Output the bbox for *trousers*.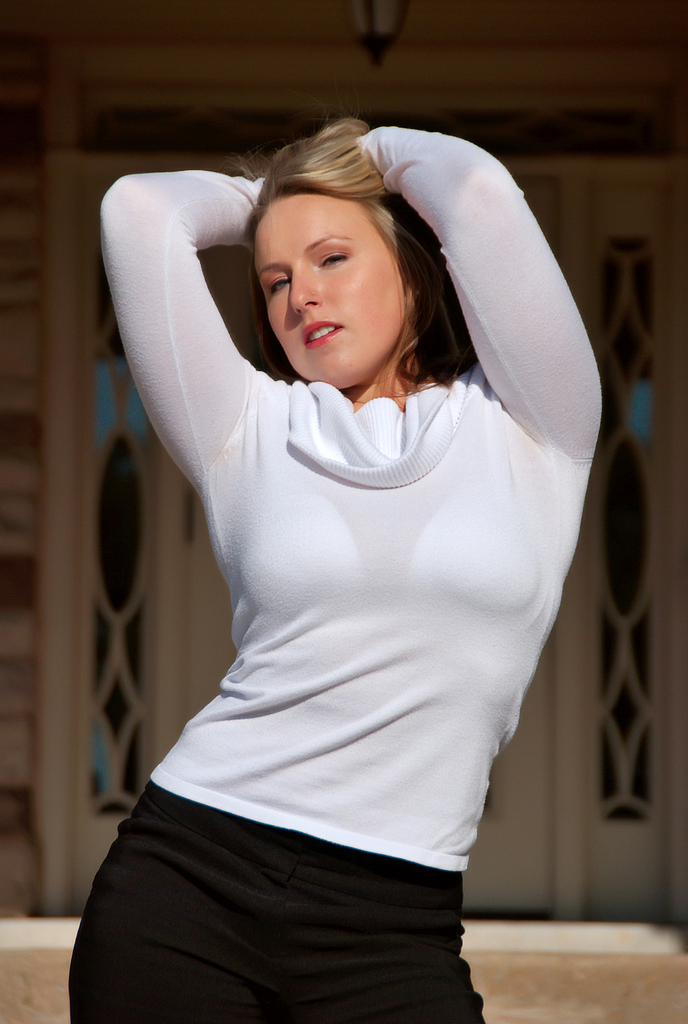
(72, 780, 490, 1023).
